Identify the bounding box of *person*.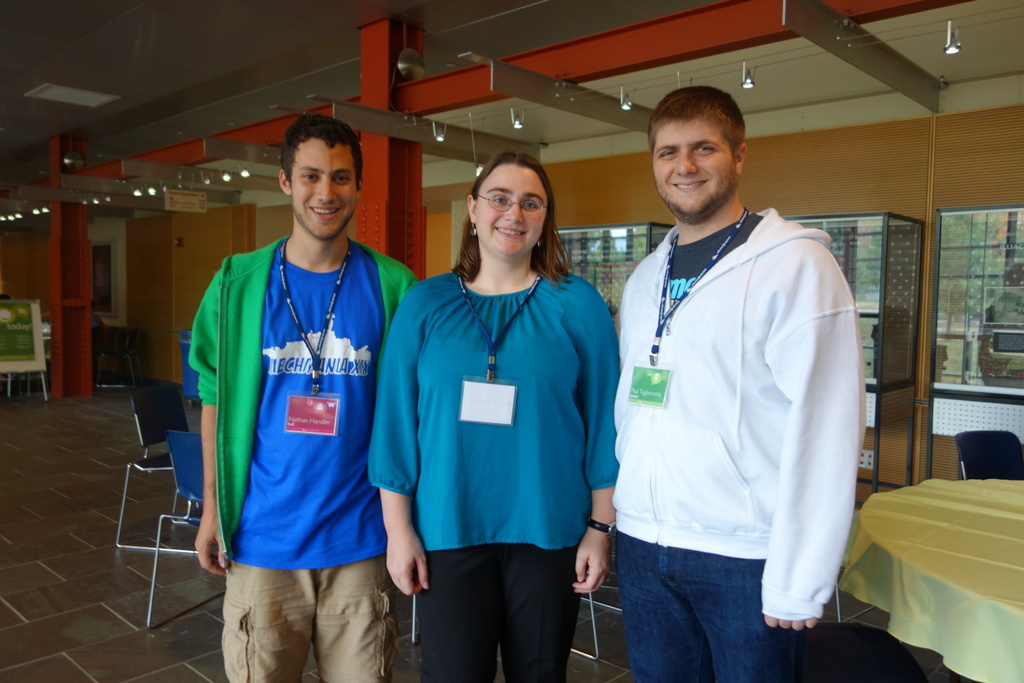
x1=611 y1=91 x2=870 y2=682.
